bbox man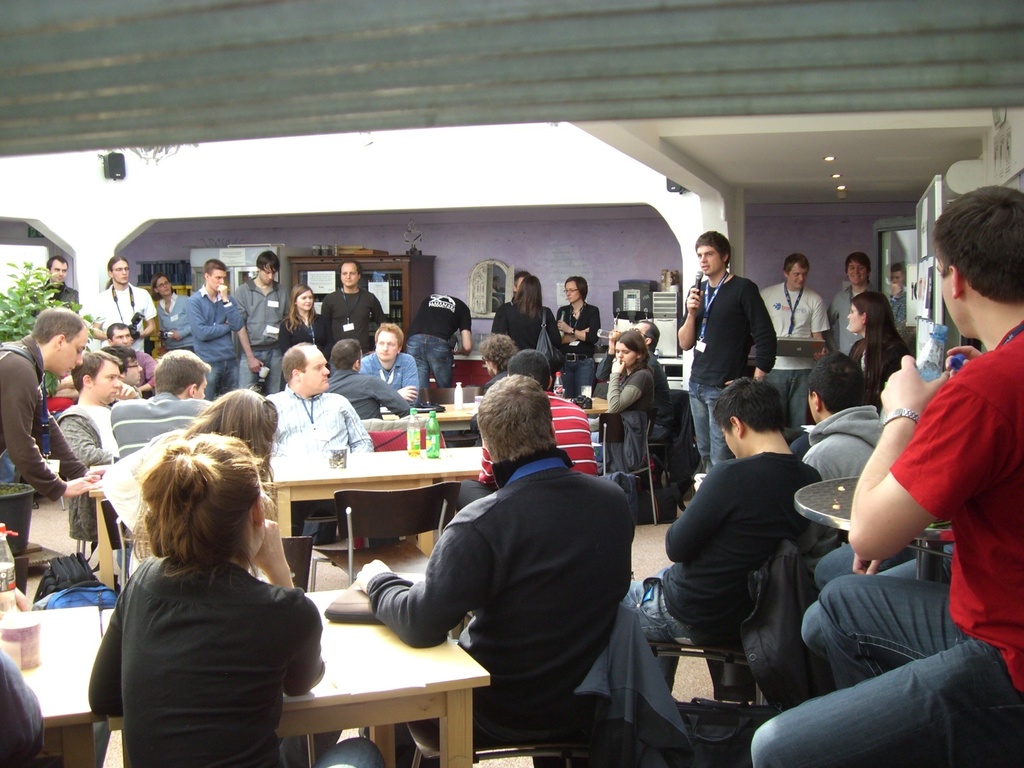
bbox(56, 352, 124, 539)
